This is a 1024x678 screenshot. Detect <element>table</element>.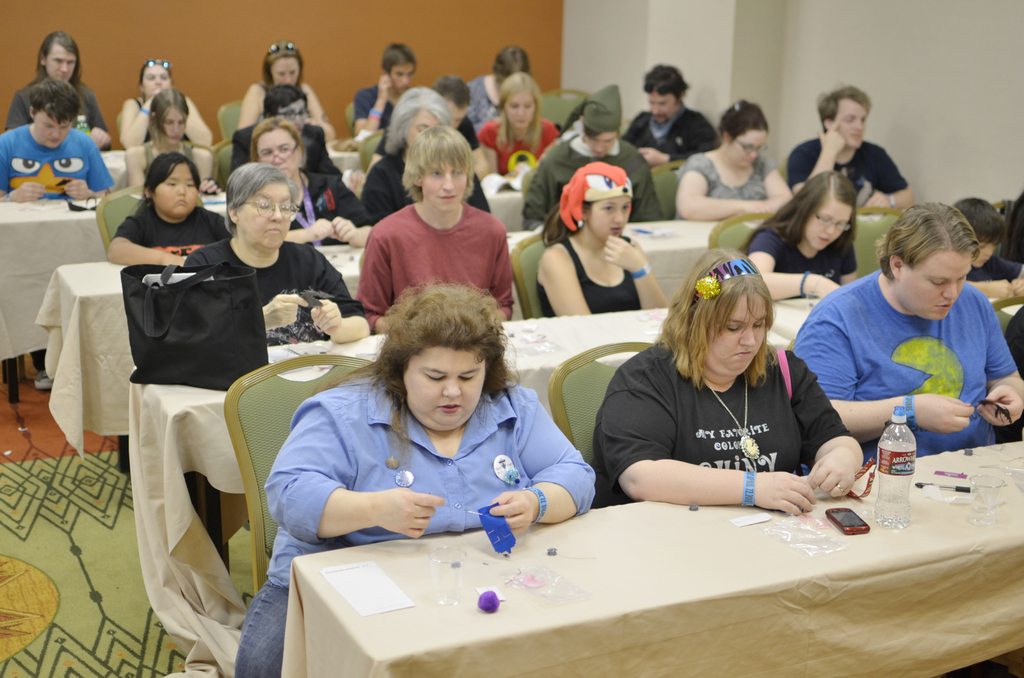
[x1=0, y1=196, x2=520, y2=405].
